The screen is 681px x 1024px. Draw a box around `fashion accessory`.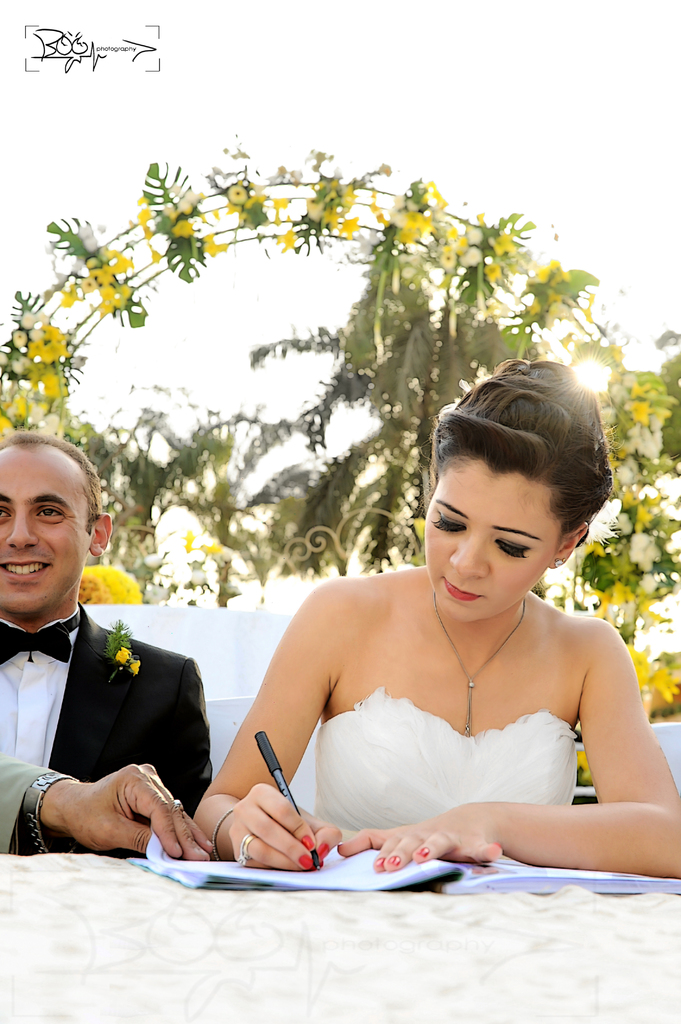
22/774/74/853.
